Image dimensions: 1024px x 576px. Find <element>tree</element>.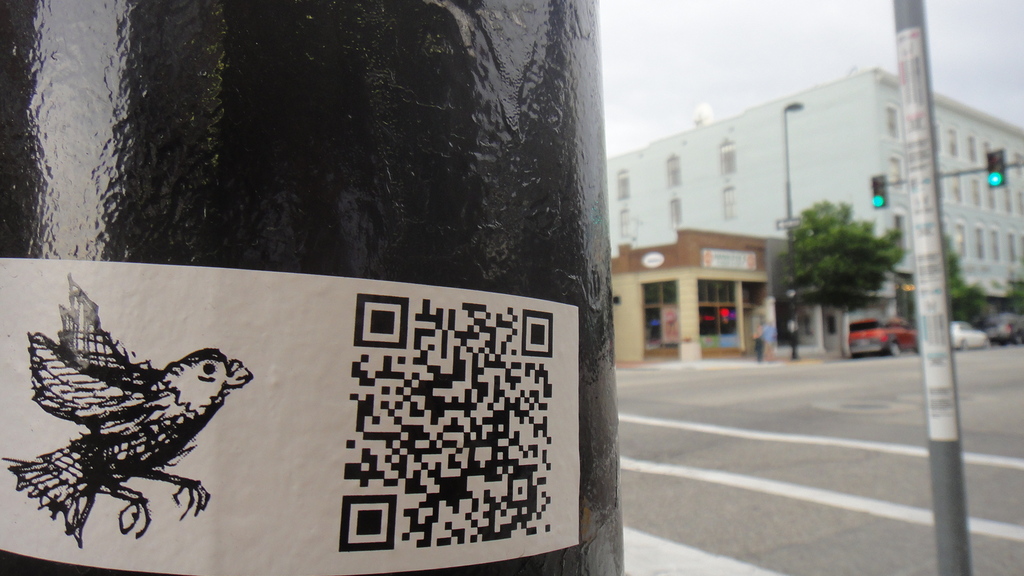
(x1=775, y1=181, x2=910, y2=336).
